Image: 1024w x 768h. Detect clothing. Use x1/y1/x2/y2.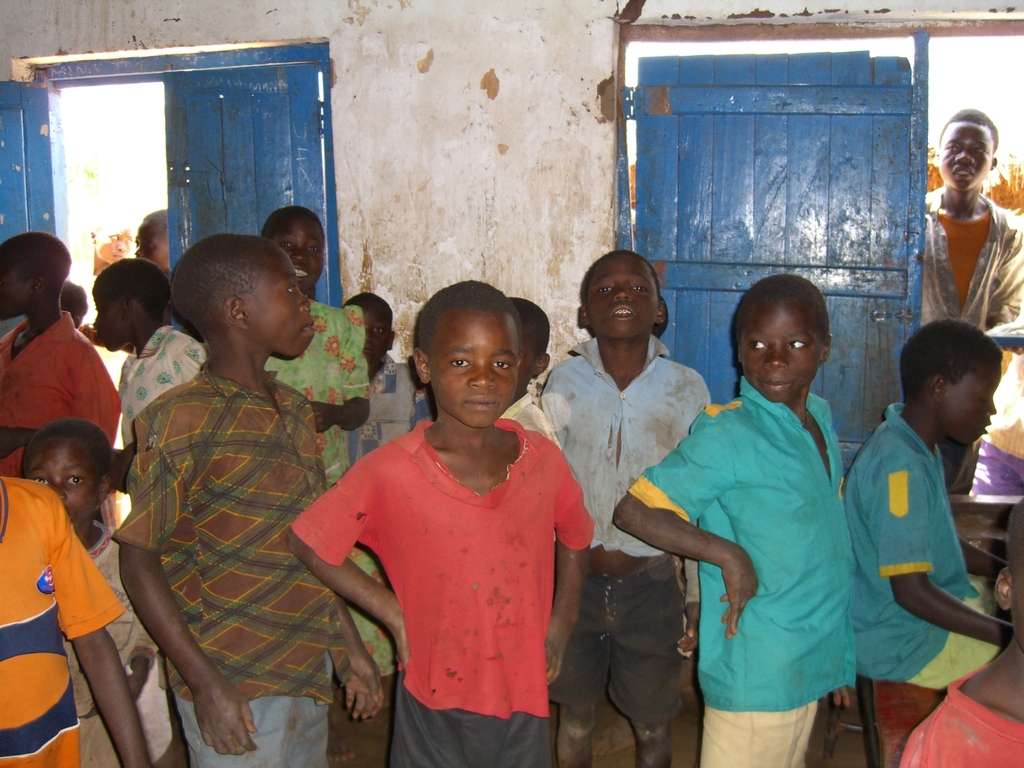
835/405/998/695.
